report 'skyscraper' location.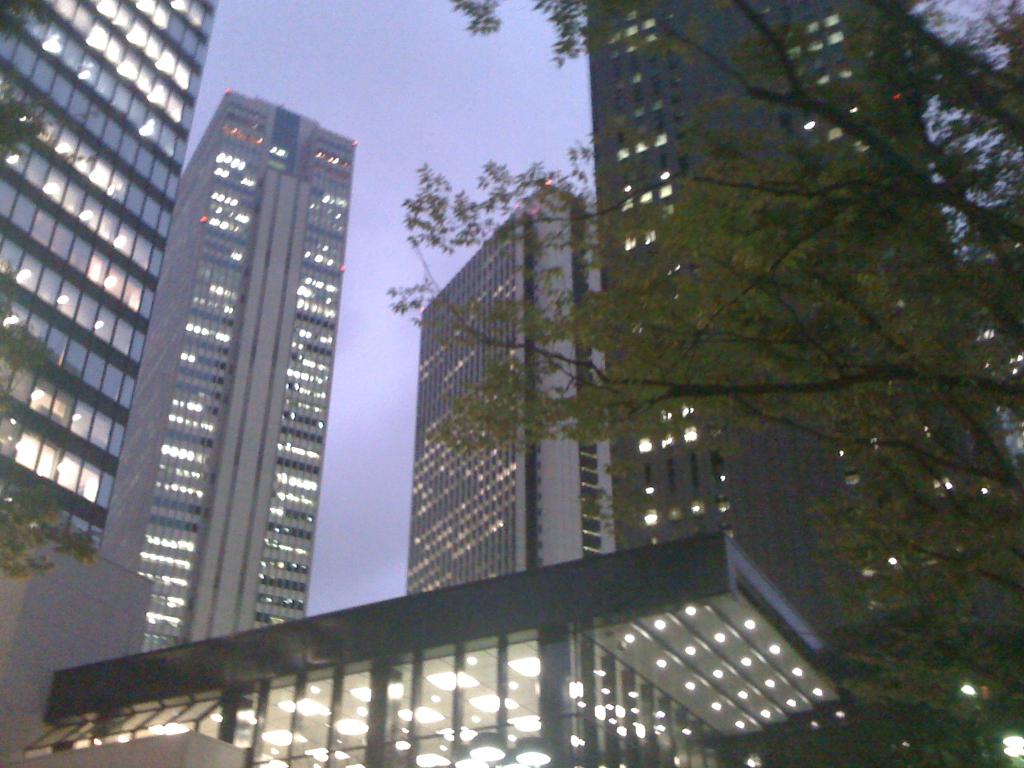
Report: x1=399, y1=179, x2=623, y2=598.
